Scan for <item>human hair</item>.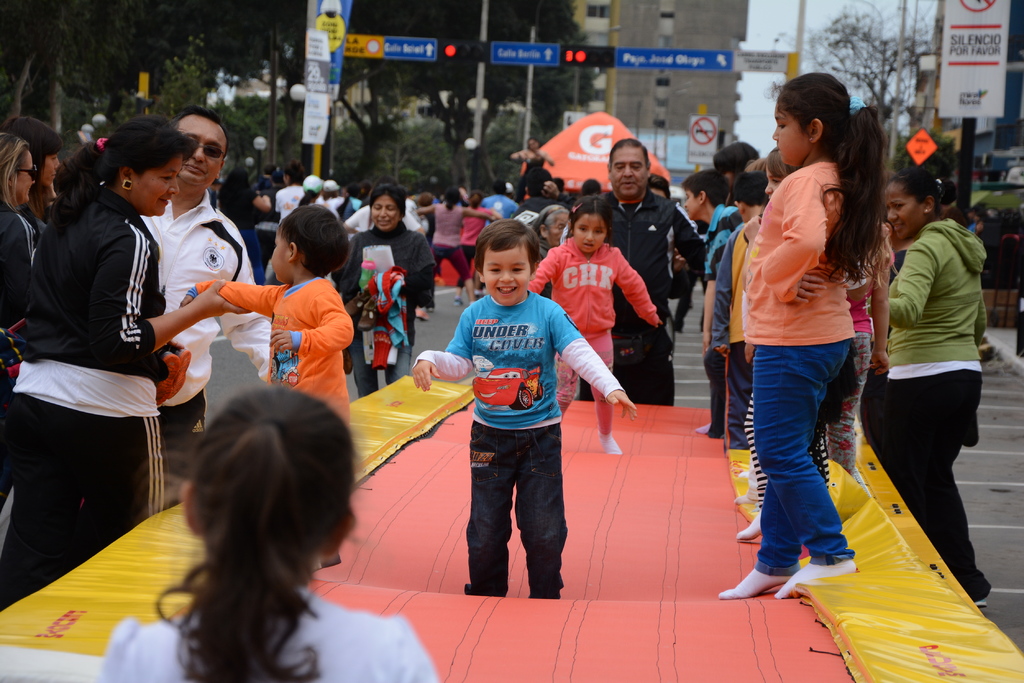
Scan result: (216,163,264,225).
